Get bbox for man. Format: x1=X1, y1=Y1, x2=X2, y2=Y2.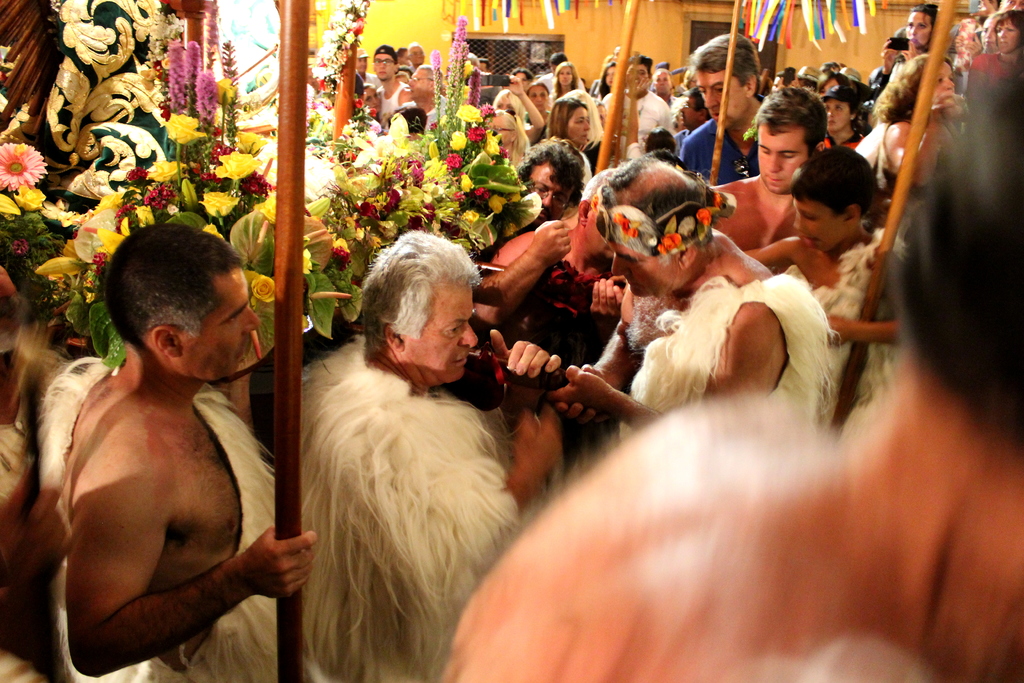
x1=674, y1=28, x2=774, y2=197.
